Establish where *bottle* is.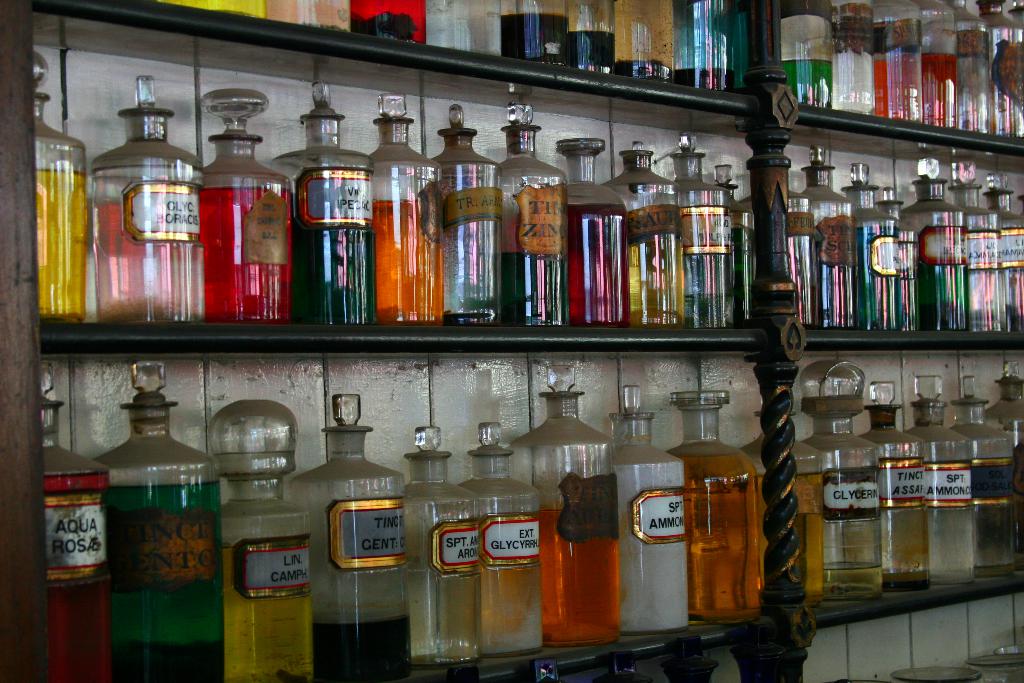
Established at [88,388,221,657].
